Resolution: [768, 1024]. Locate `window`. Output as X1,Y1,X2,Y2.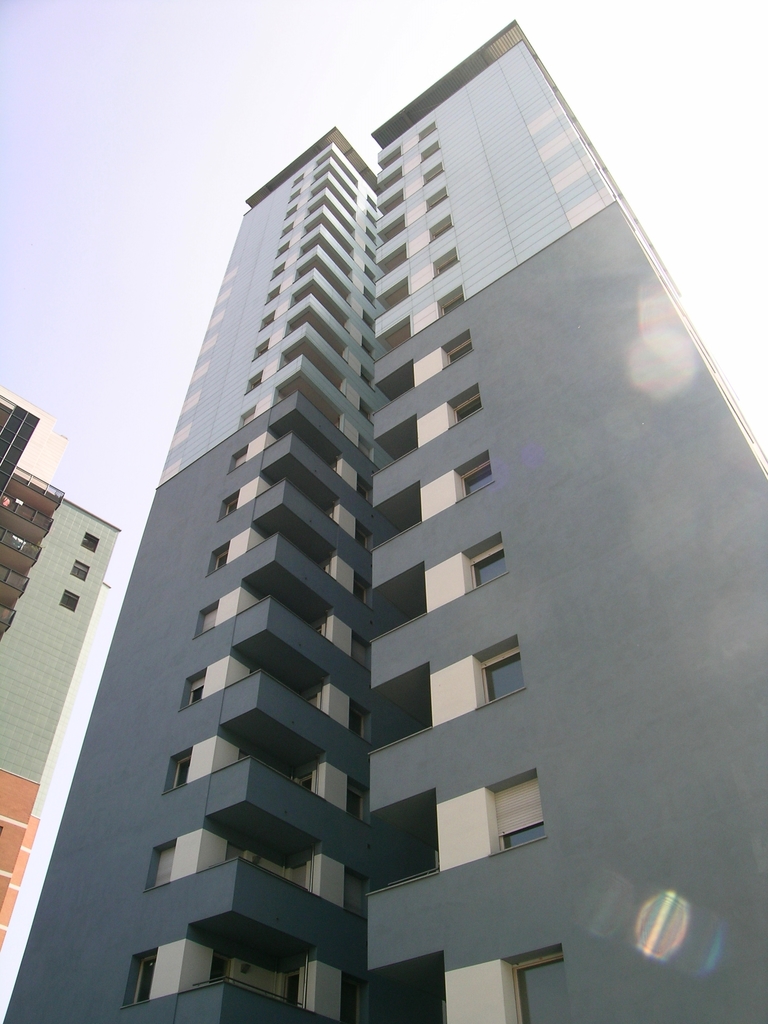
168,748,189,796.
